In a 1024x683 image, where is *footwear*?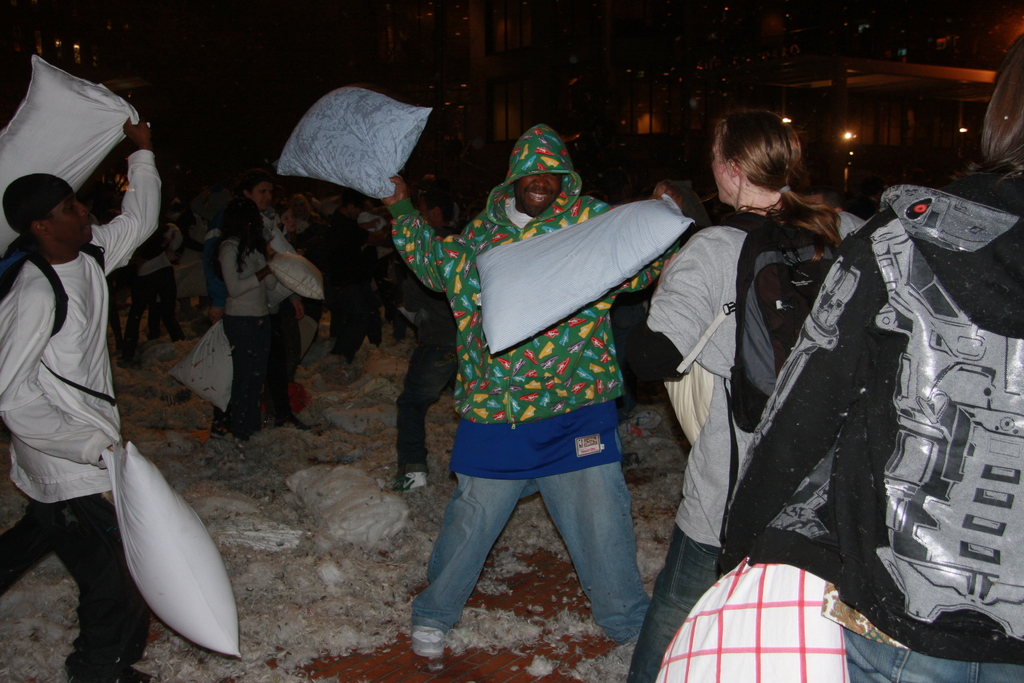
392 471 425 493.
